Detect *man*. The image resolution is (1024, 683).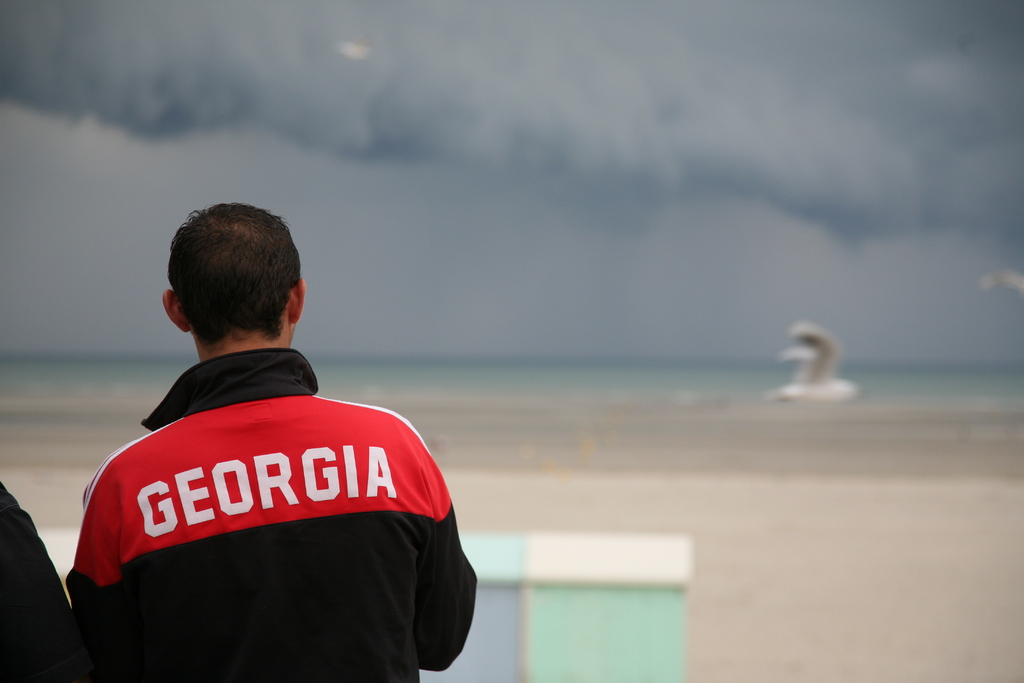
bbox(51, 199, 451, 677).
